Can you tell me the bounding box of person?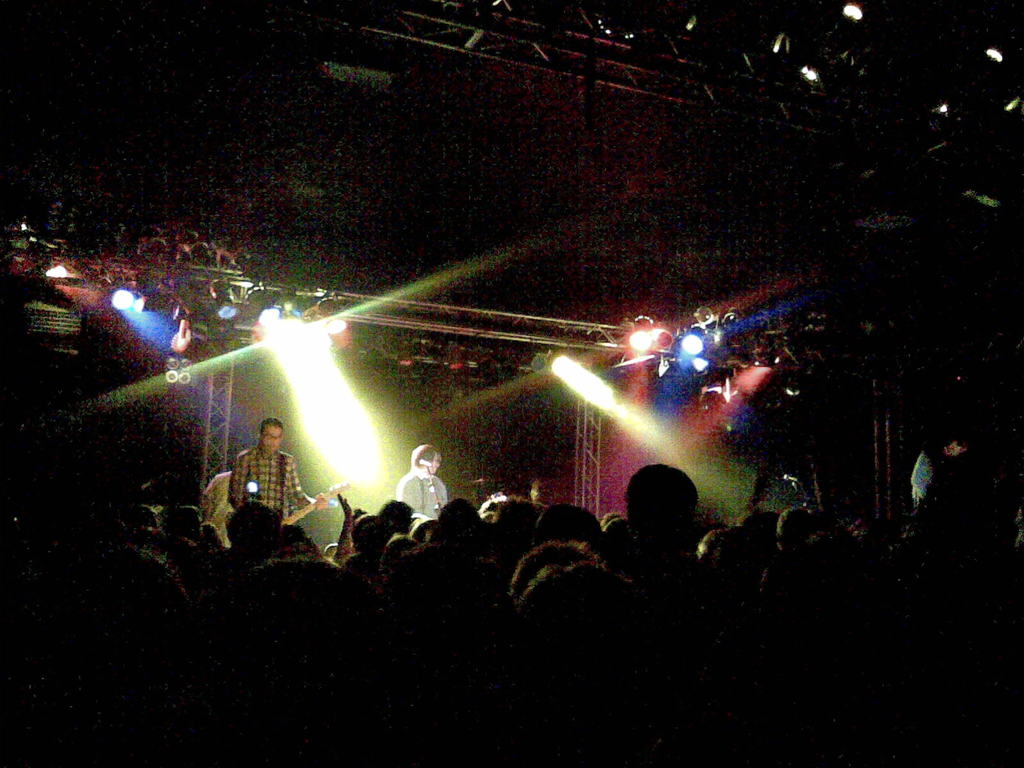
<region>213, 415, 295, 566</region>.
